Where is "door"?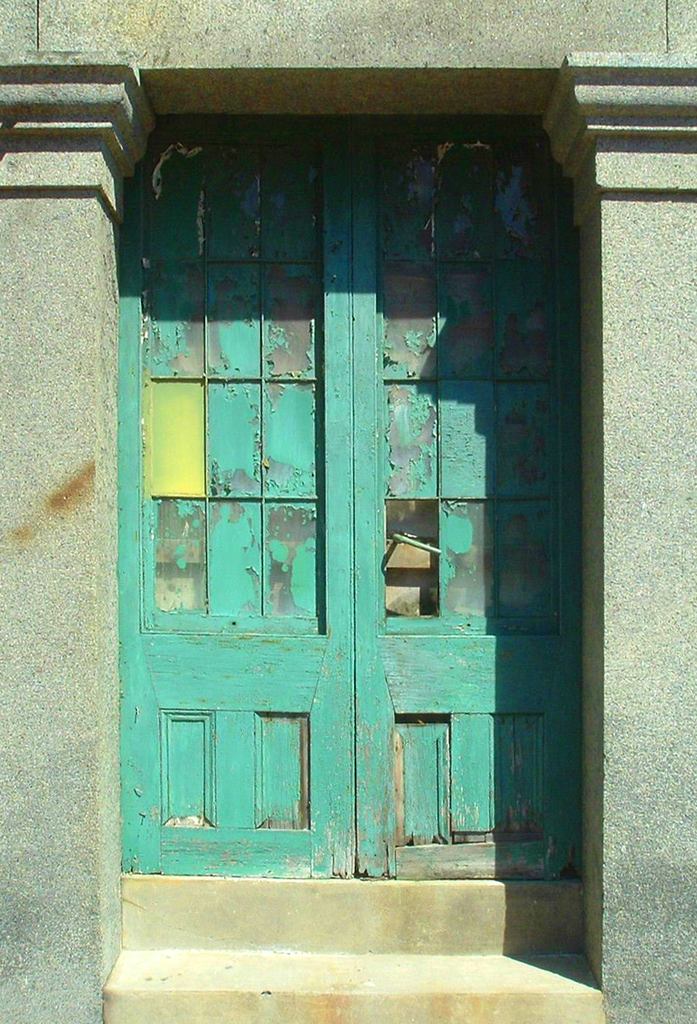
rect(115, 113, 587, 884).
